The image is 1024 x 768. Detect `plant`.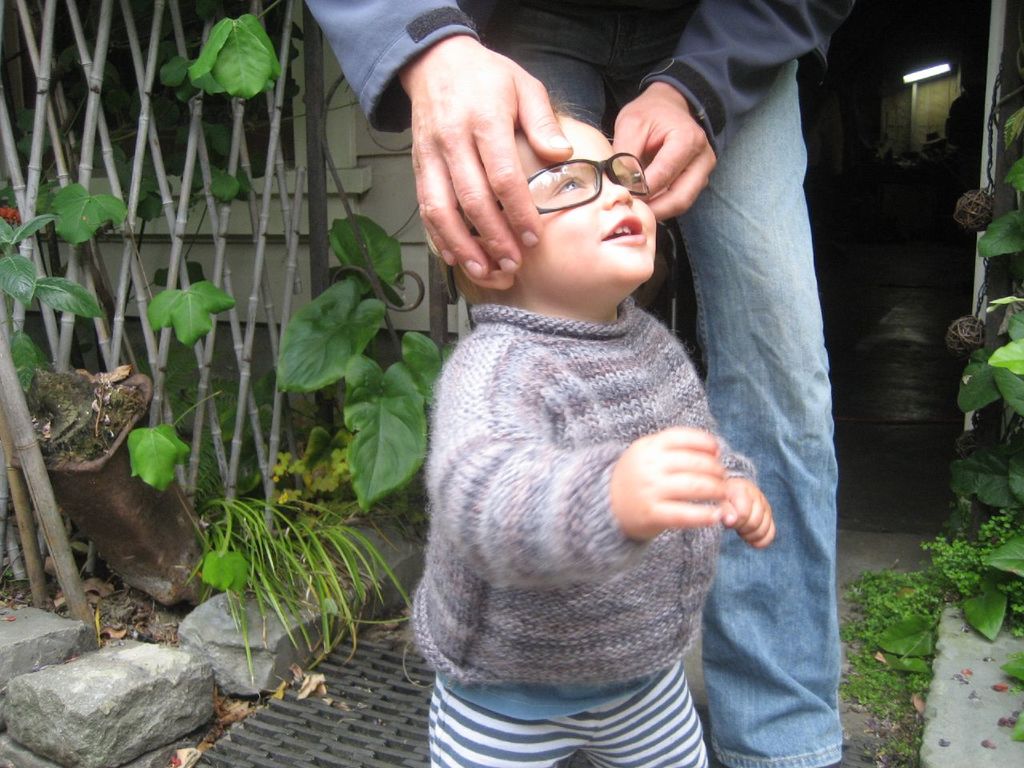
Detection: <region>155, 278, 222, 362</region>.
